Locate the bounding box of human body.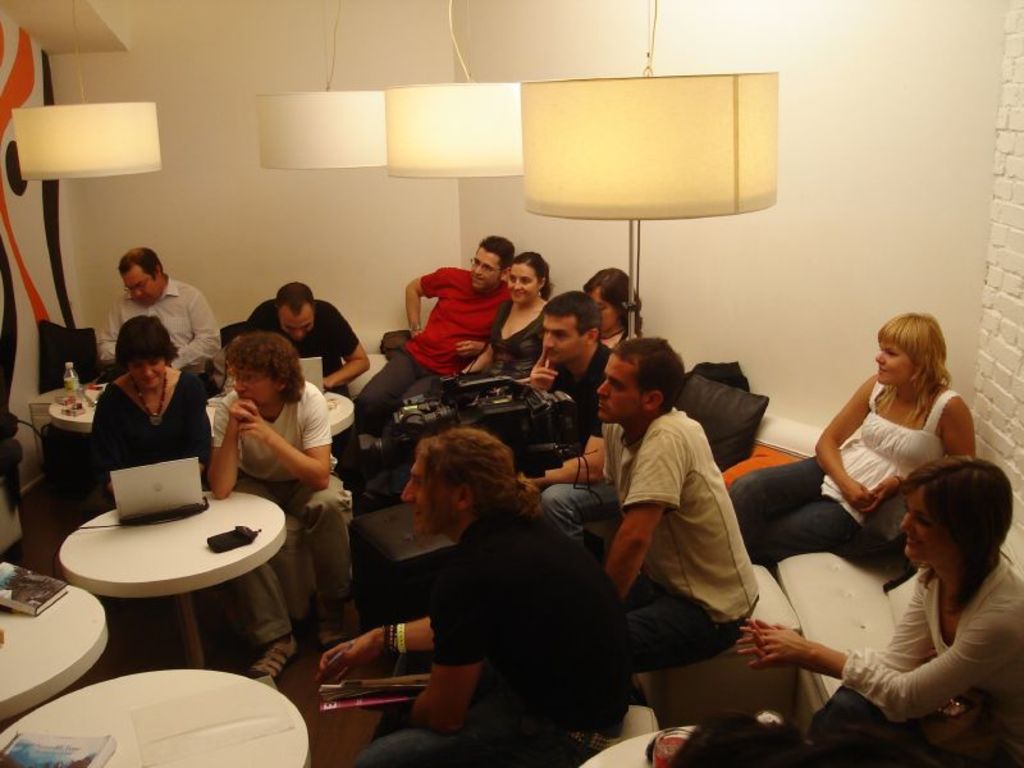
Bounding box: <bbox>461, 247, 562, 384</bbox>.
